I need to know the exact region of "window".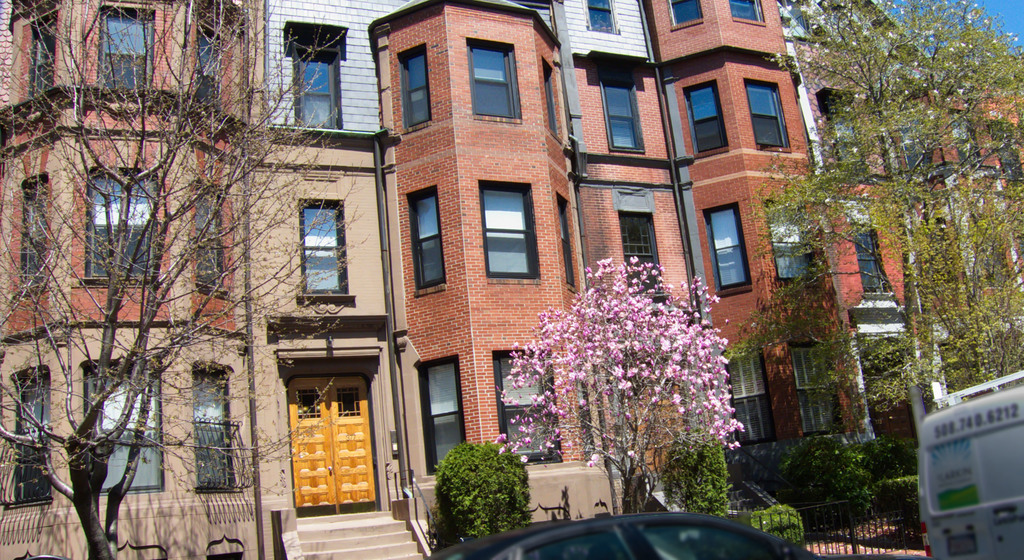
Region: [left=992, top=115, right=1023, bottom=180].
